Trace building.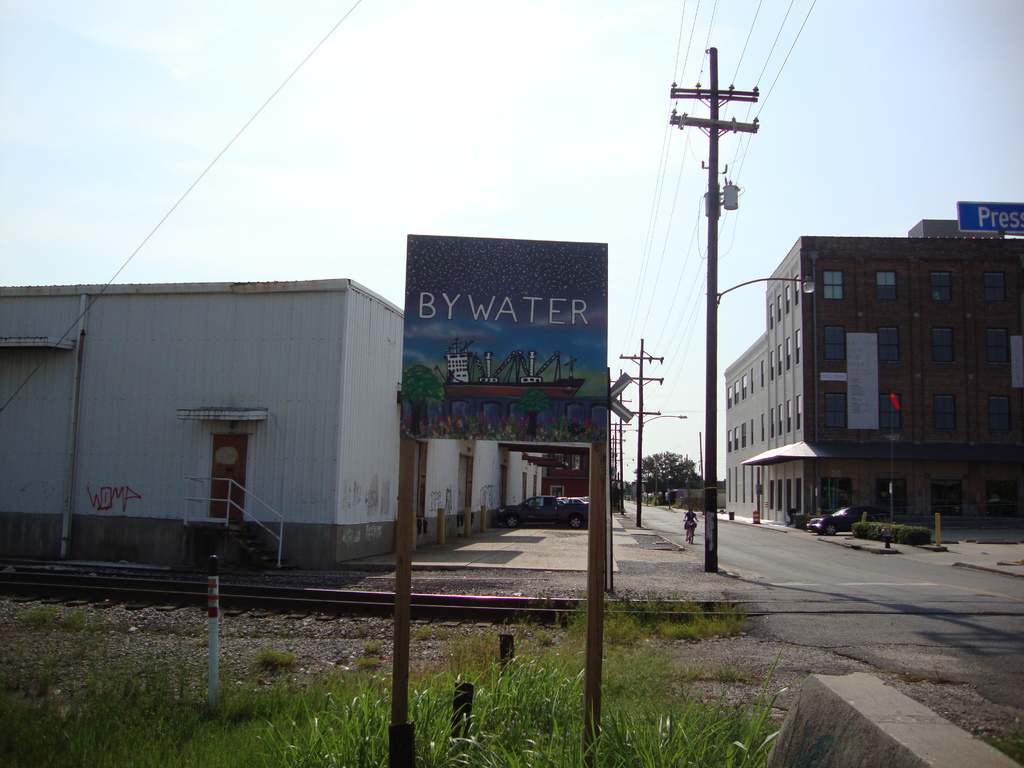
Traced to <box>0,282,544,581</box>.
